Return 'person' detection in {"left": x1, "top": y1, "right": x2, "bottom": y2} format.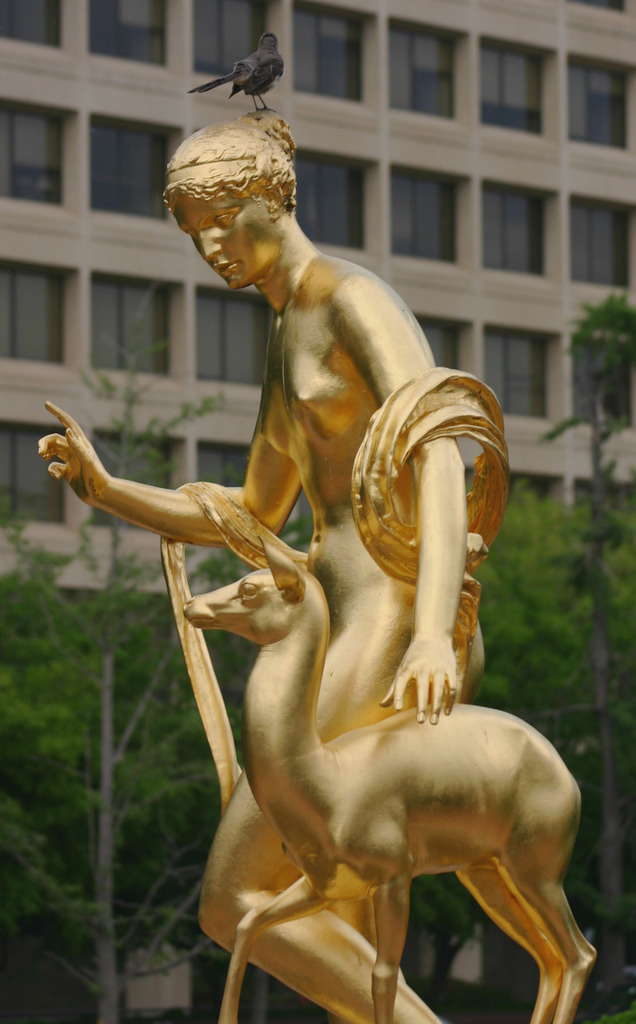
{"left": 73, "top": 130, "right": 559, "bottom": 1023}.
